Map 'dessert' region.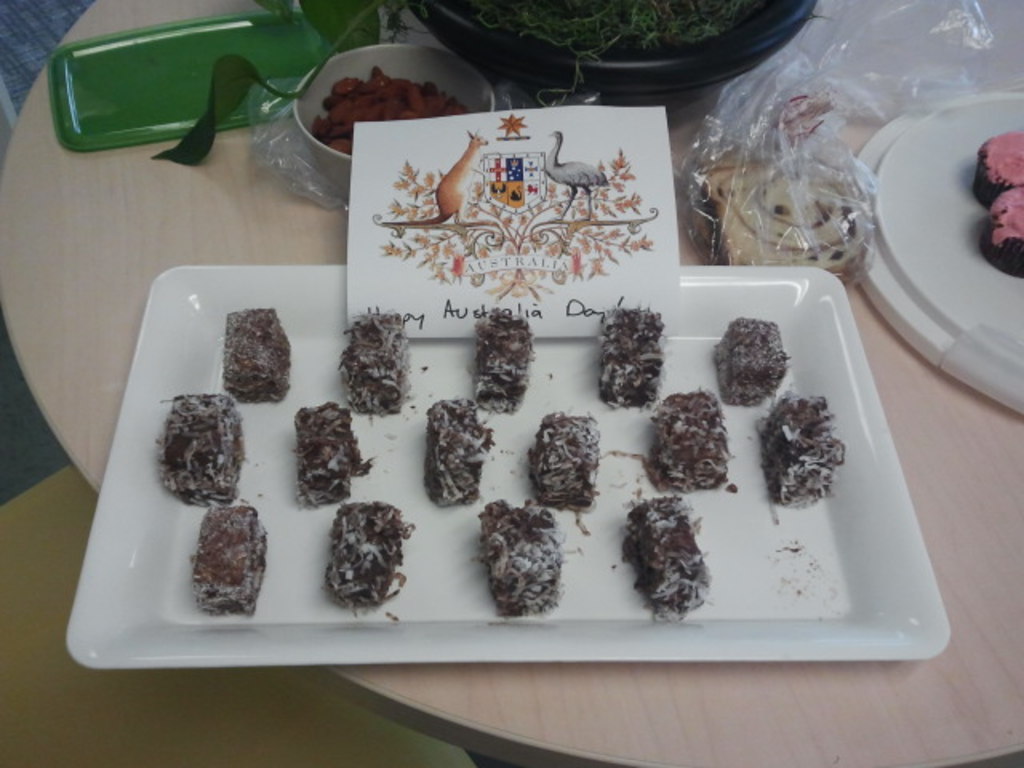
Mapped to <box>474,307,530,418</box>.
